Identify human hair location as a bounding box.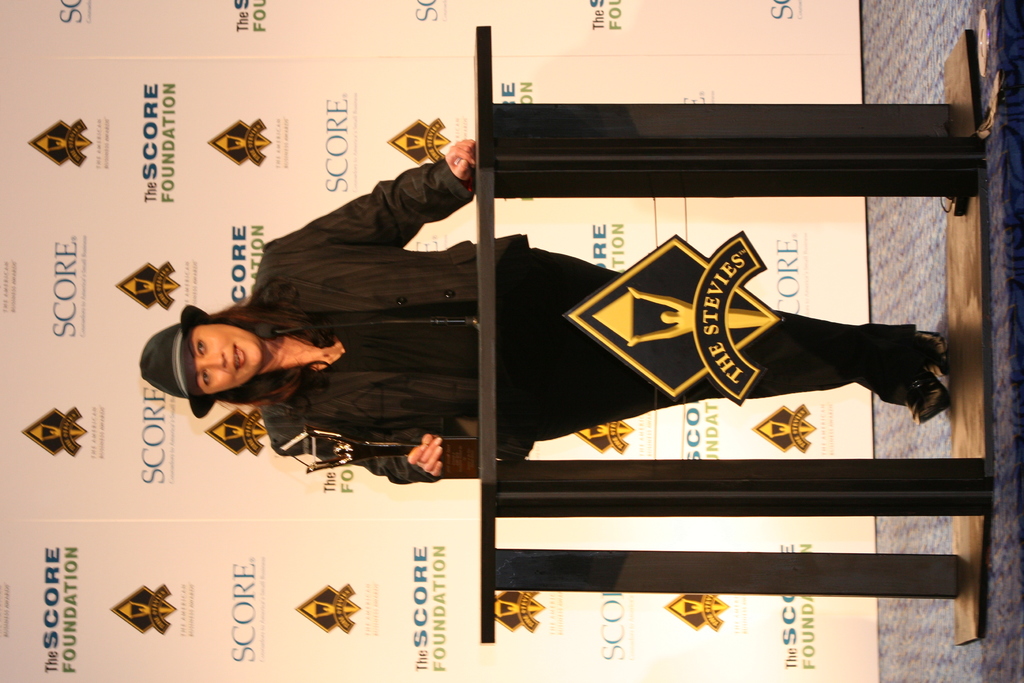
bbox=[194, 267, 332, 397].
